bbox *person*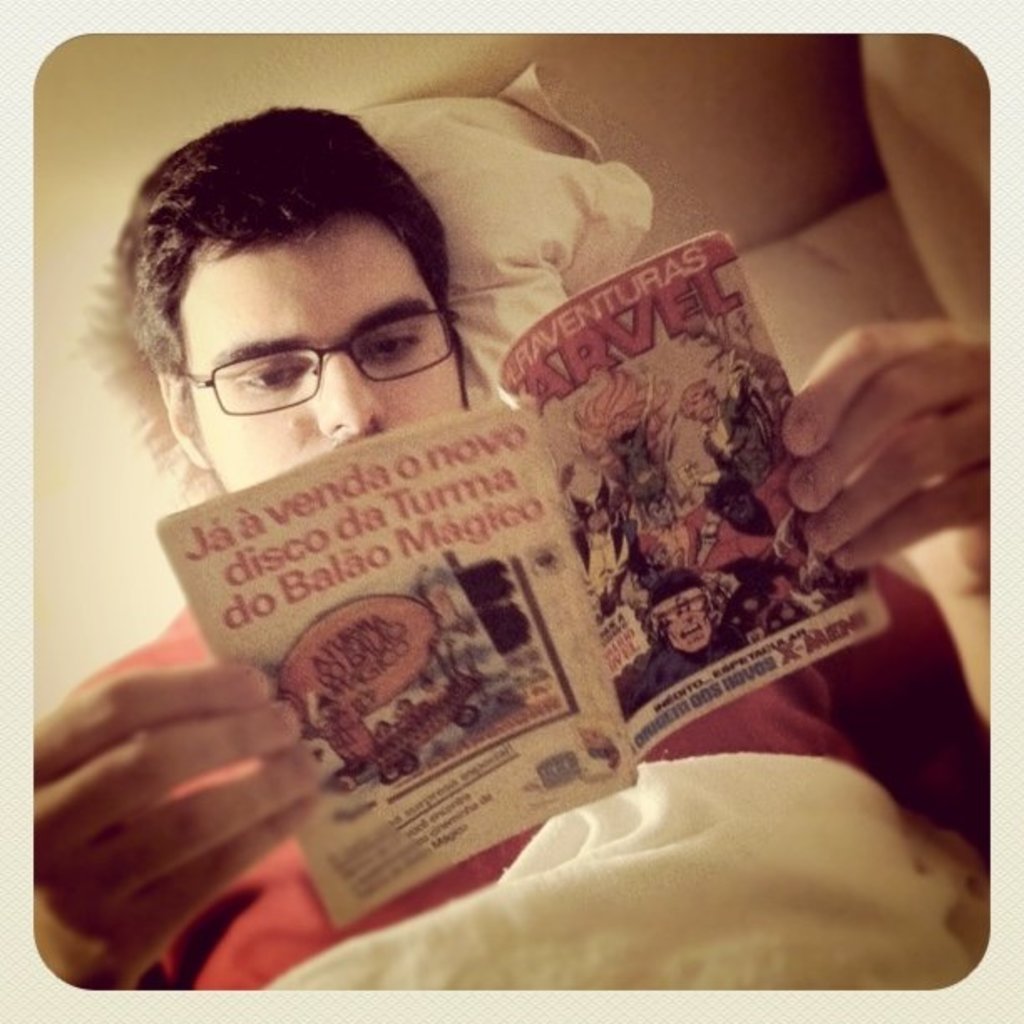
select_region(703, 472, 793, 571)
